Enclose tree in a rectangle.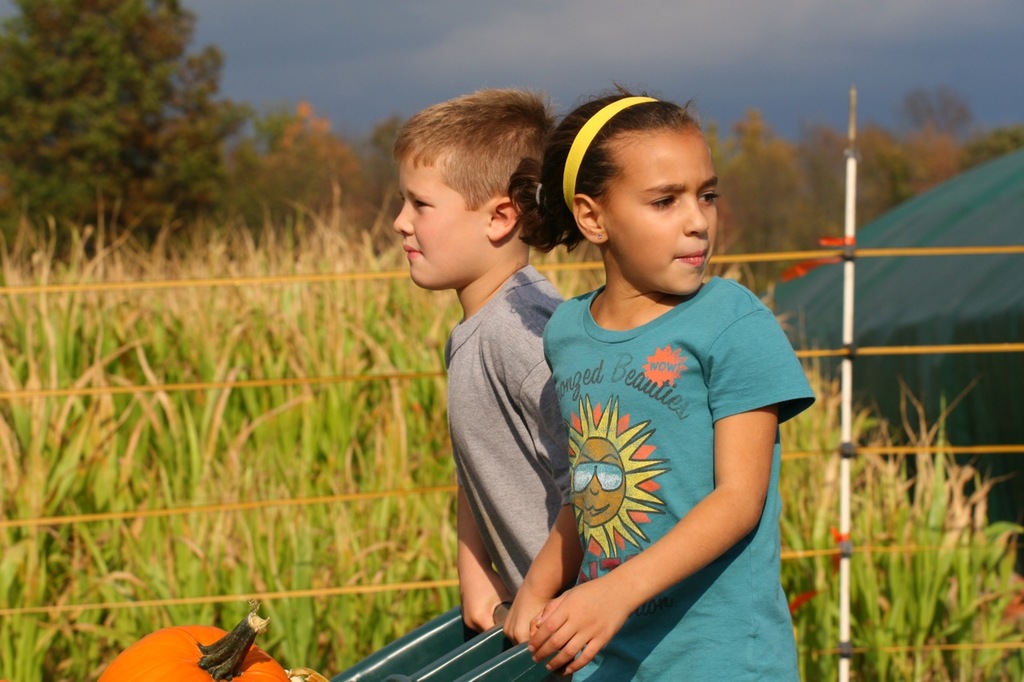
x1=5 y1=0 x2=301 y2=267.
